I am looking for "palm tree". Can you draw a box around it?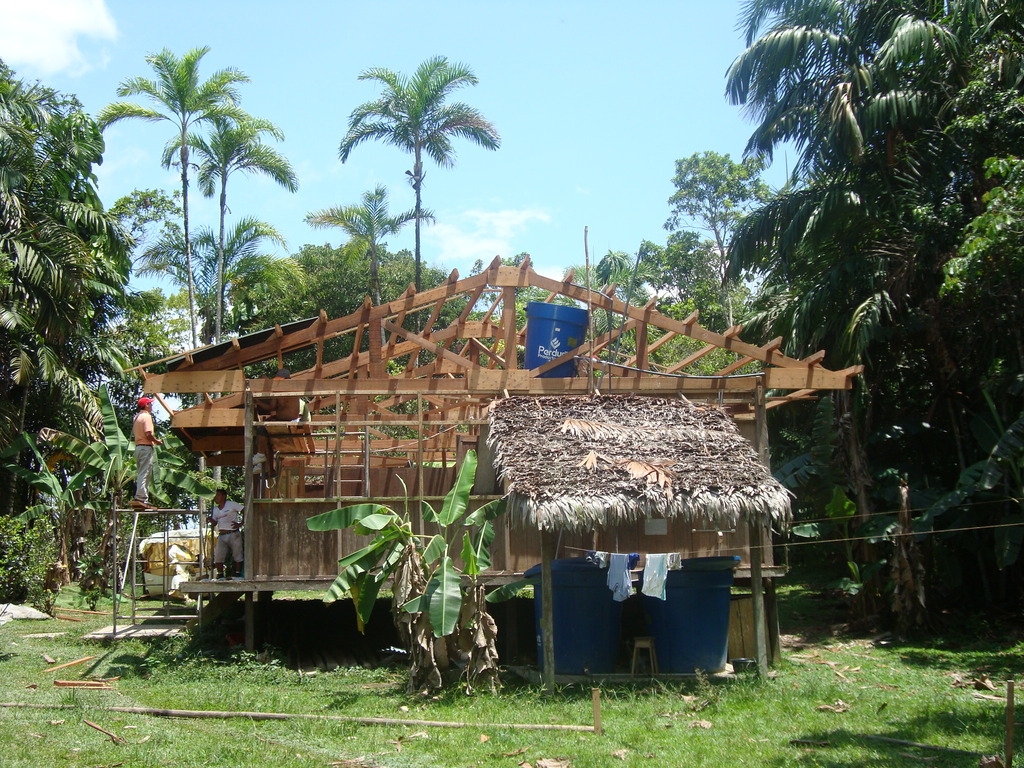
Sure, the bounding box is (786, 0, 979, 246).
